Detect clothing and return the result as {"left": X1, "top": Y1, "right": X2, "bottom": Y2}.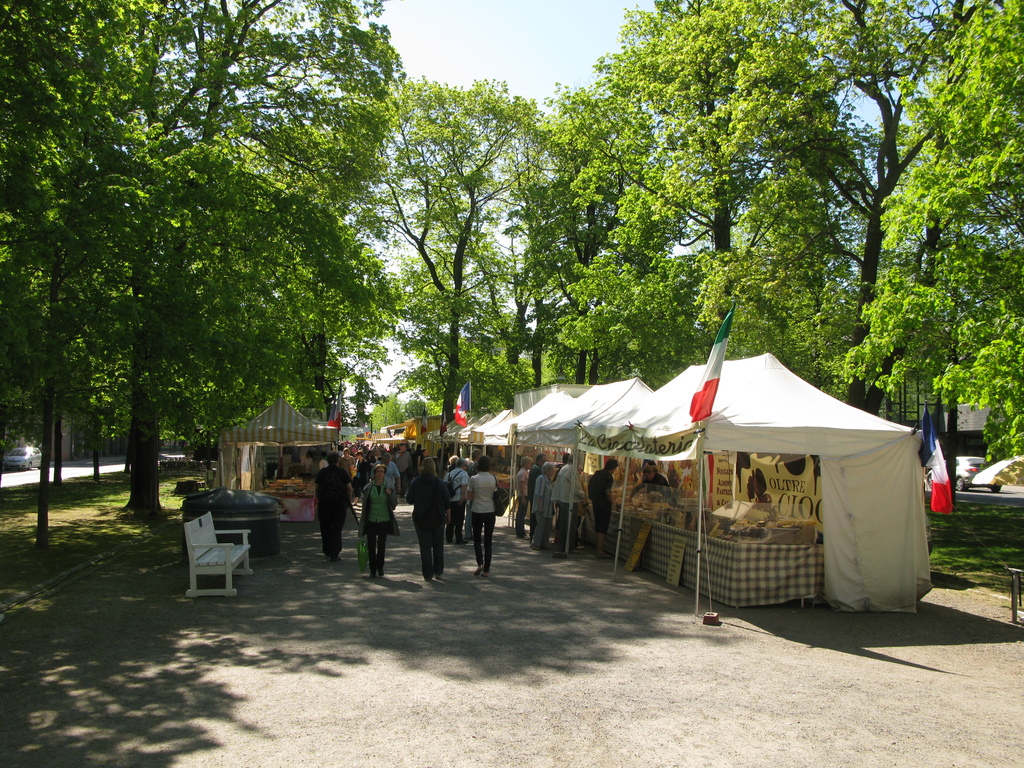
{"left": 358, "top": 475, "right": 394, "bottom": 570}.
